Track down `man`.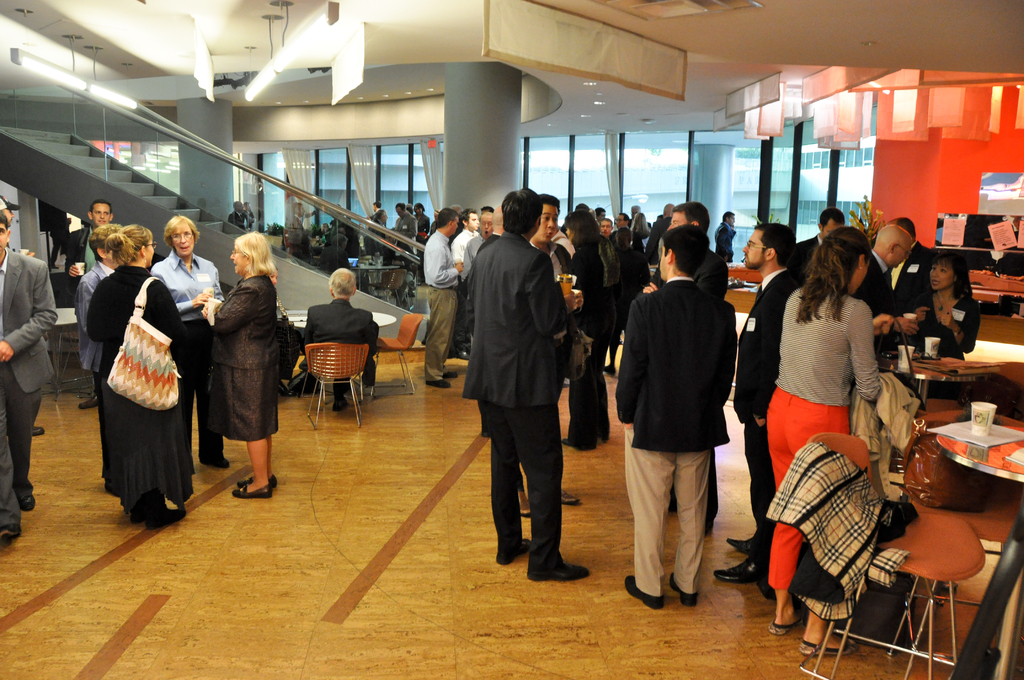
Tracked to bbox=(390, 202, 420, 257).
